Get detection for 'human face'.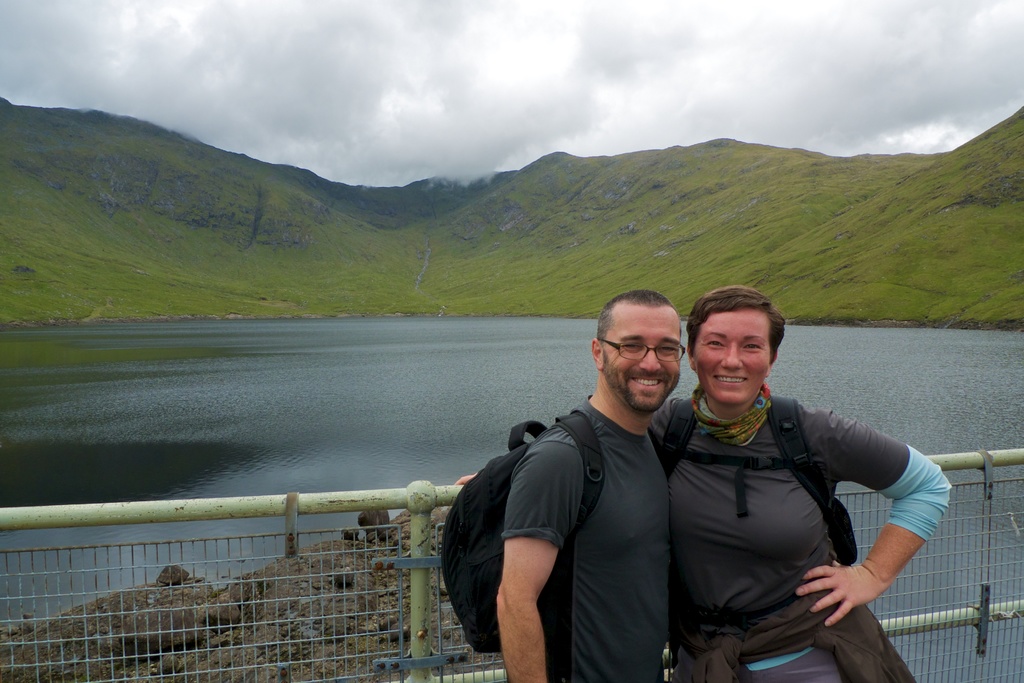
Detection: box(599, 306, 676, 411).
